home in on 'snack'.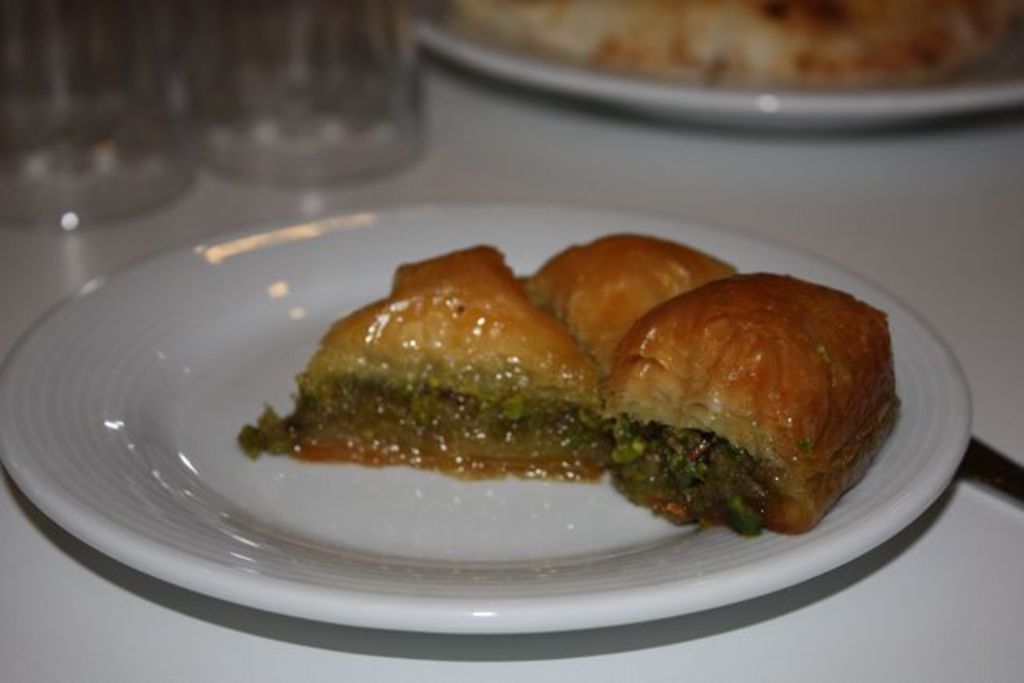
Homed in at [515,224,730,381].
